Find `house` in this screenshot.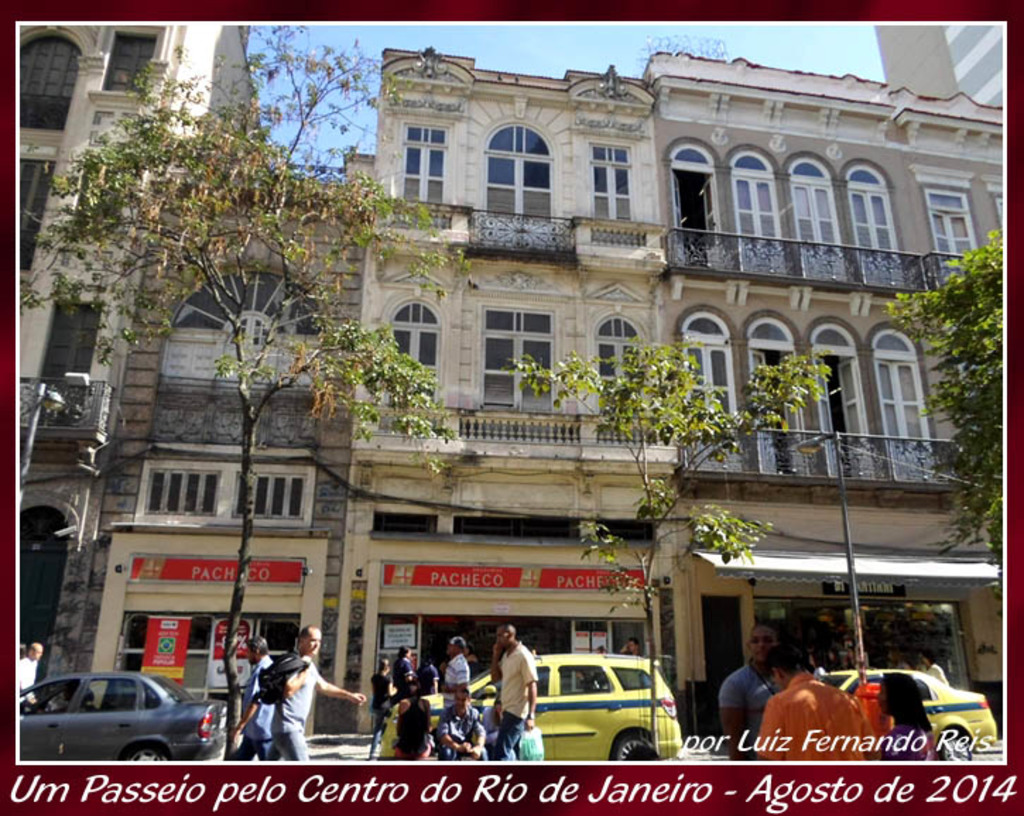
The bounding box for `house` is bbox(79, 154, 355, 723).
